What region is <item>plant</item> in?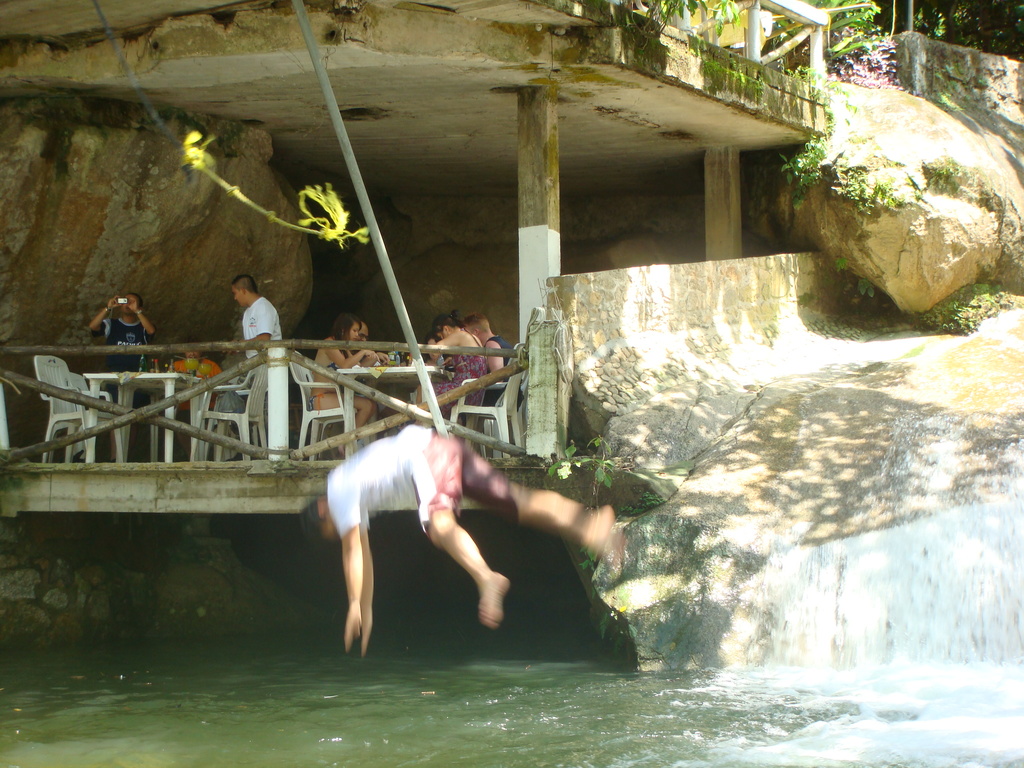
locate(768, 134, 911, 214).
